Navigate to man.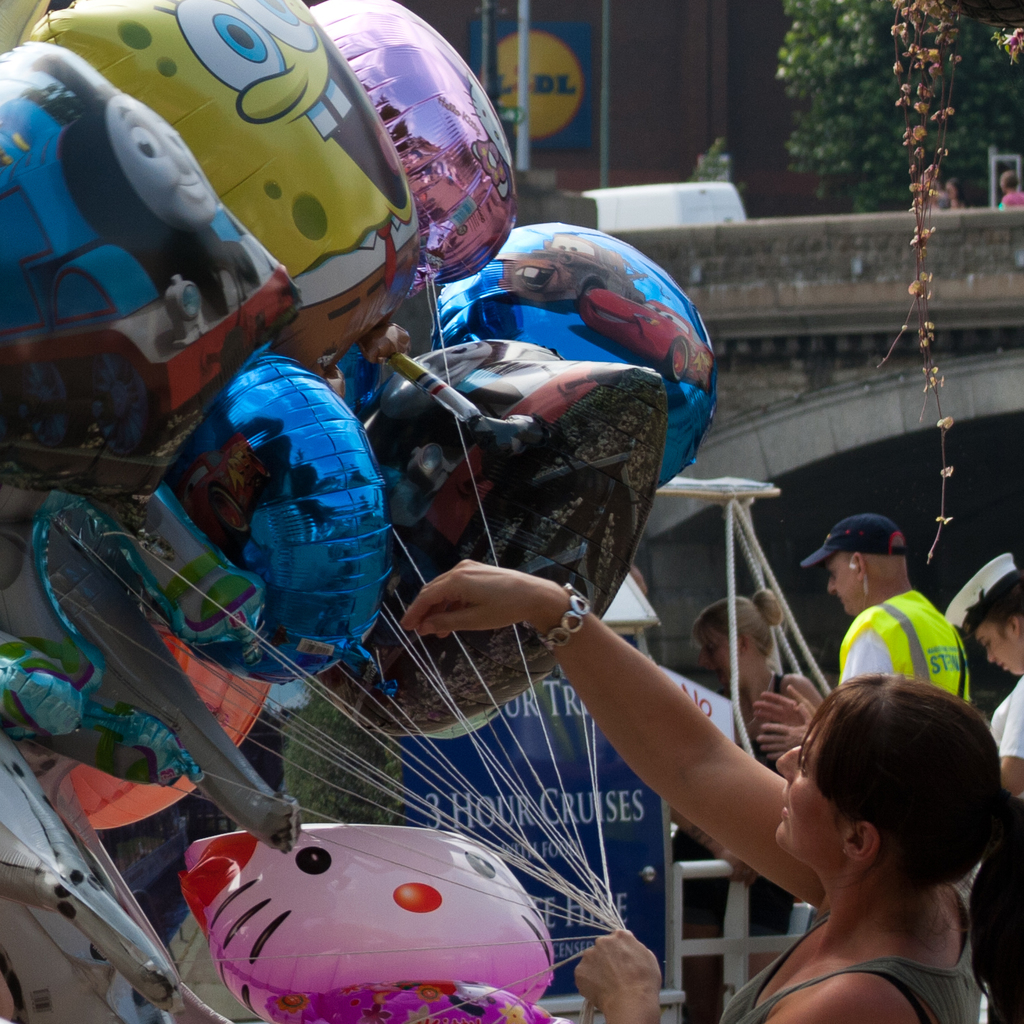
Navigation target: (752,511,975,703).
